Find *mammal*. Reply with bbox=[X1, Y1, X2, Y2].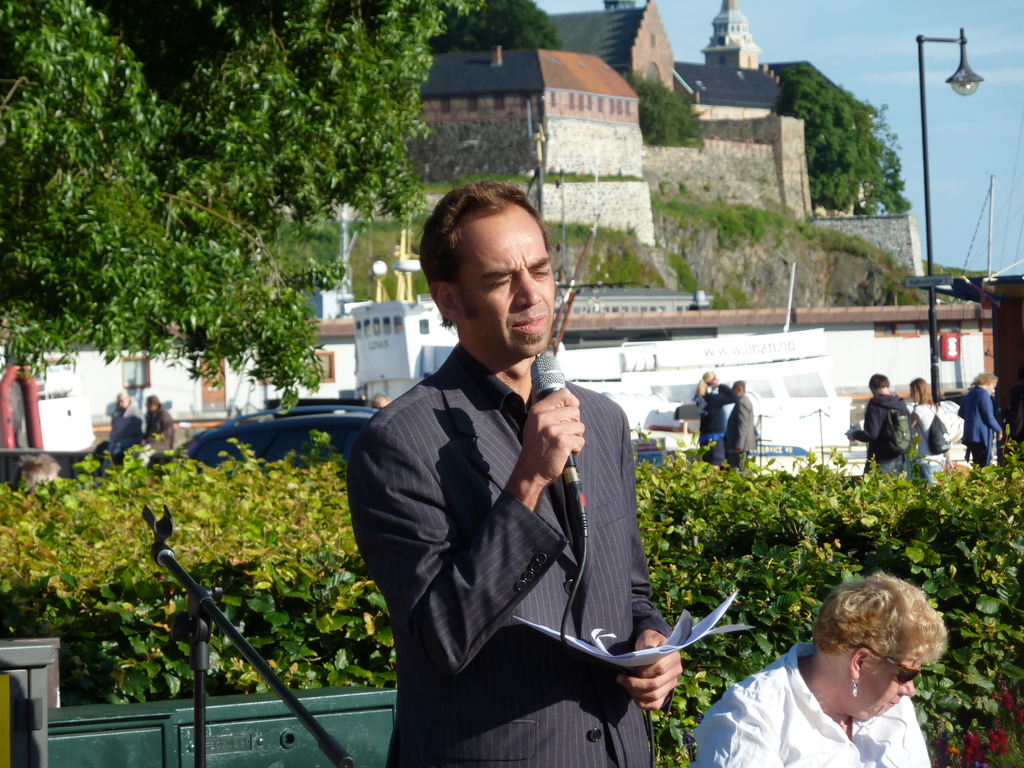
bbox=[346, 161, 660, 767].
